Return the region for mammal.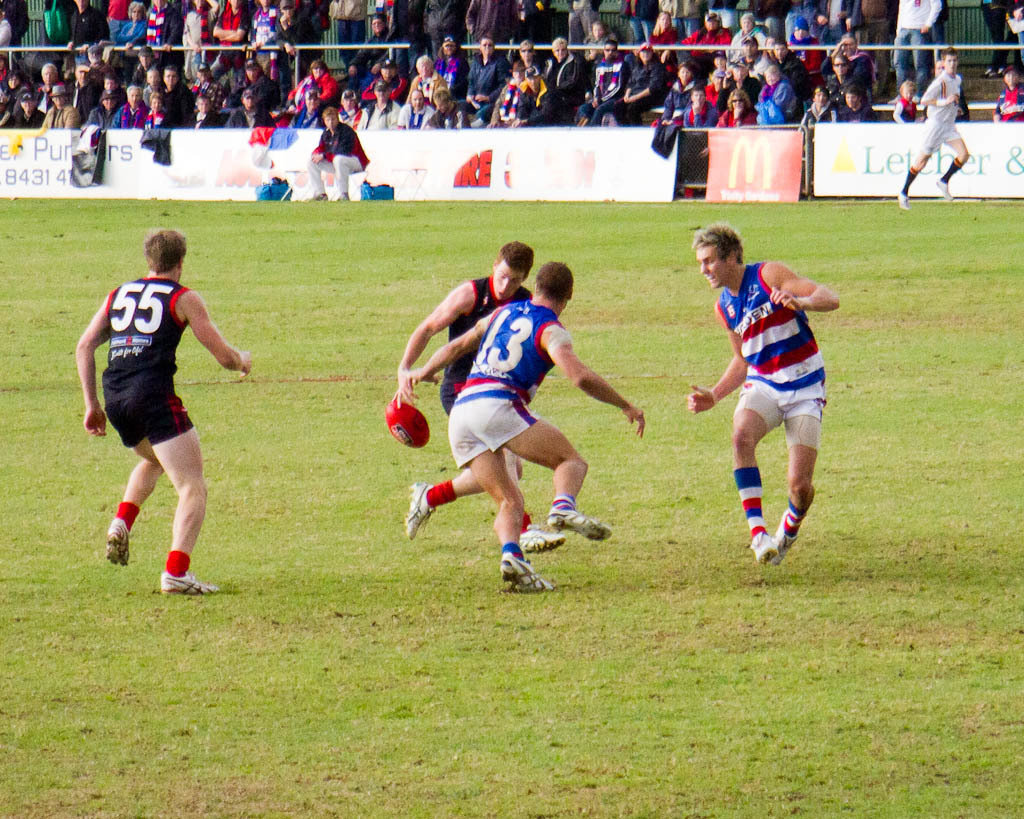
x1=389, y1=238, x2=563, y2=557.
